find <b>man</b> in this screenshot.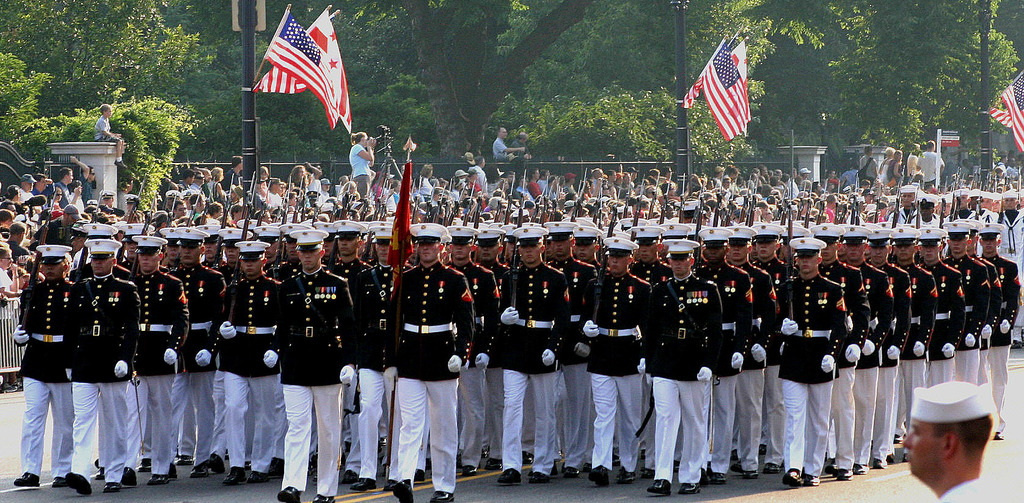
The bounding box for <b>man</b> is bbox(634, 184, 644, 196).
